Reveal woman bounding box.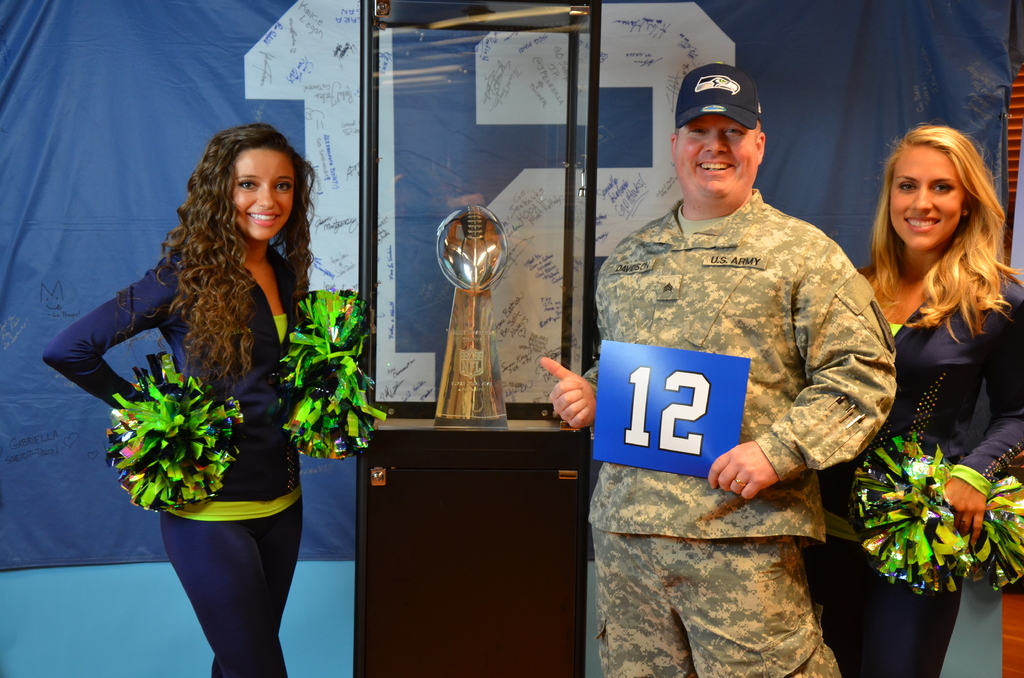
Revealed: 804, 127, 1023, 677.
